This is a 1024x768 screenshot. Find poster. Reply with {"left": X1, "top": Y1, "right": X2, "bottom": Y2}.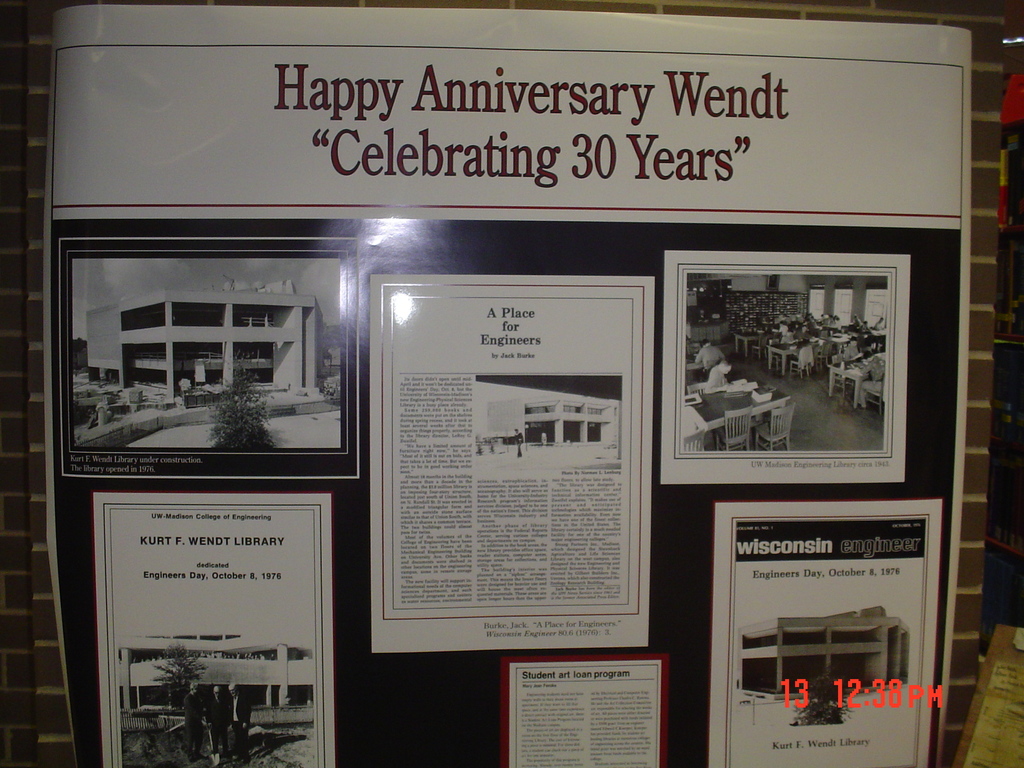
{"left": 660, "top": 246, "right": 911, "bottom": 481}.
